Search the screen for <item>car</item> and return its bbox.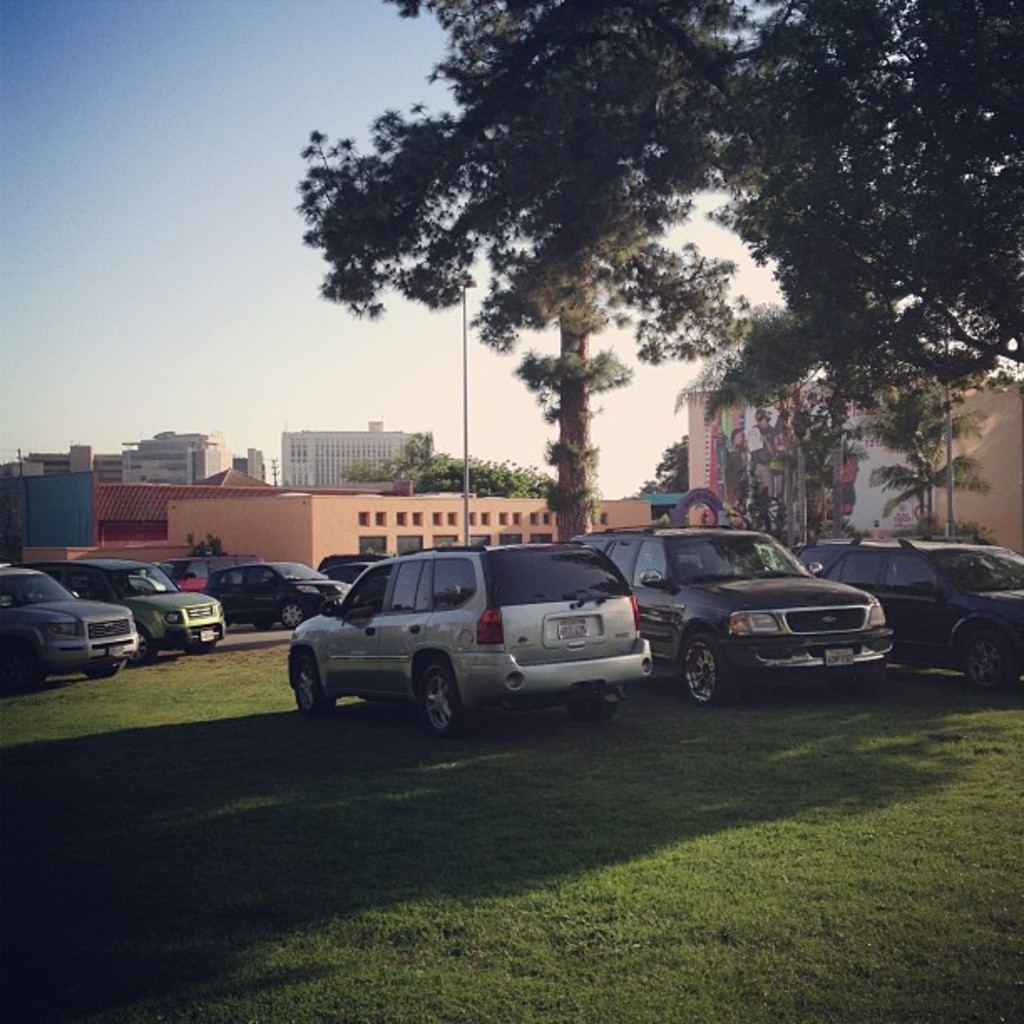
Found: 574,525,892,701.
